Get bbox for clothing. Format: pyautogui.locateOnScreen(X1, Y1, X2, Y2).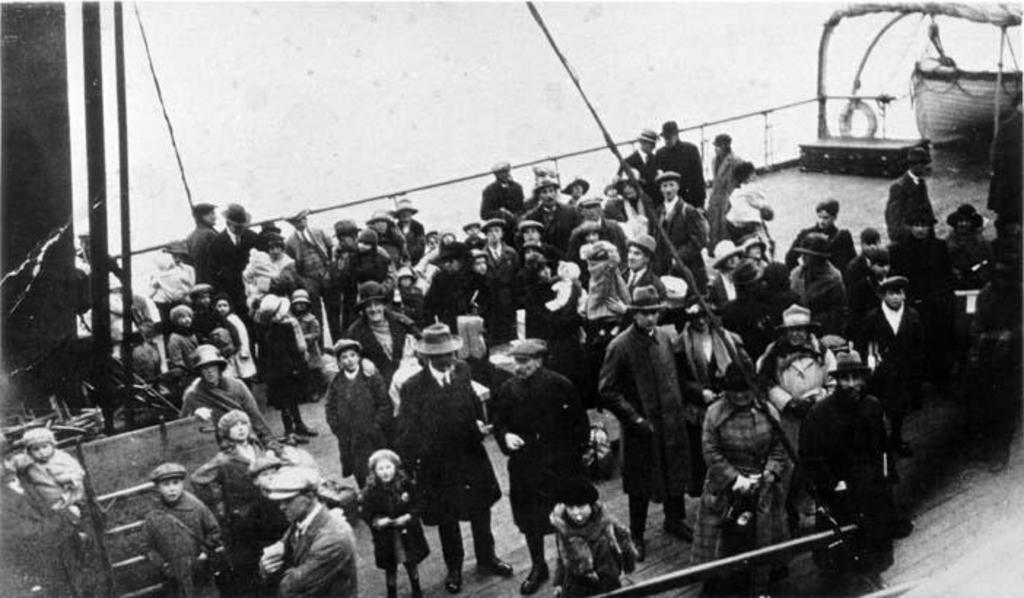
pyautogui.locateOnScreen(190, 213, 235, 305).
